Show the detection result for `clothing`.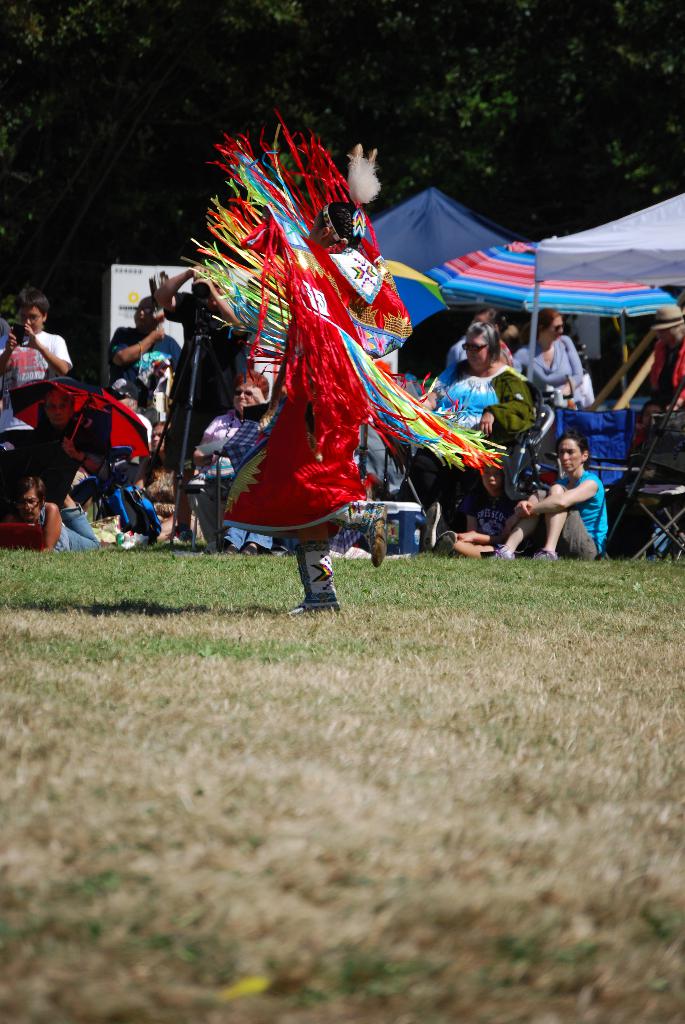
<region>510, 337, 583, 406</region>.
